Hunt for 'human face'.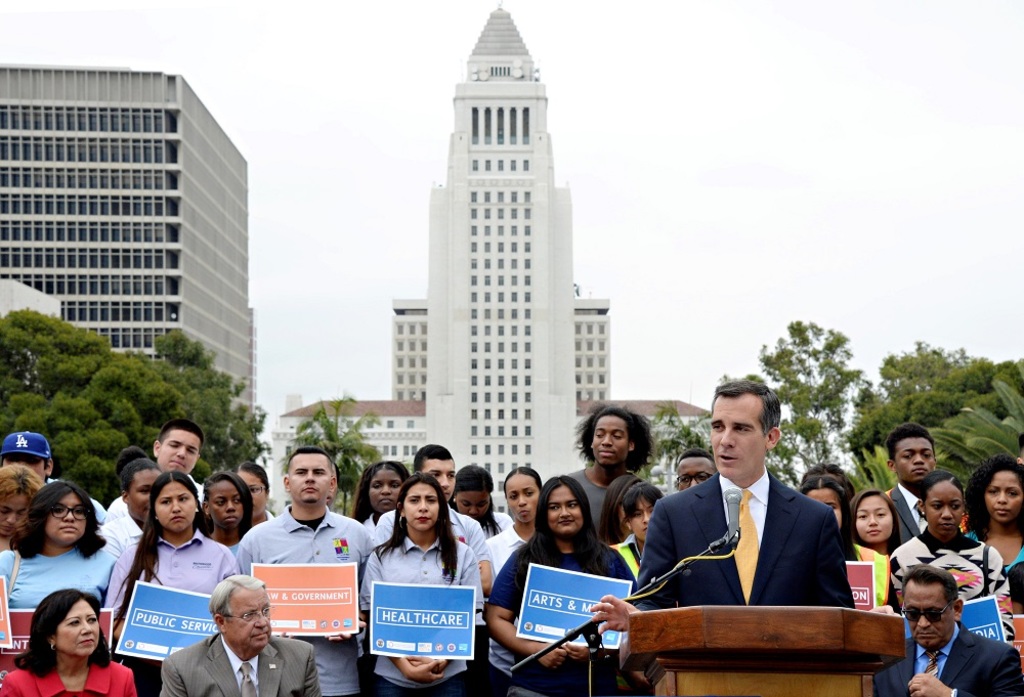
Hunted down at region(506, 469, 542, 525).
